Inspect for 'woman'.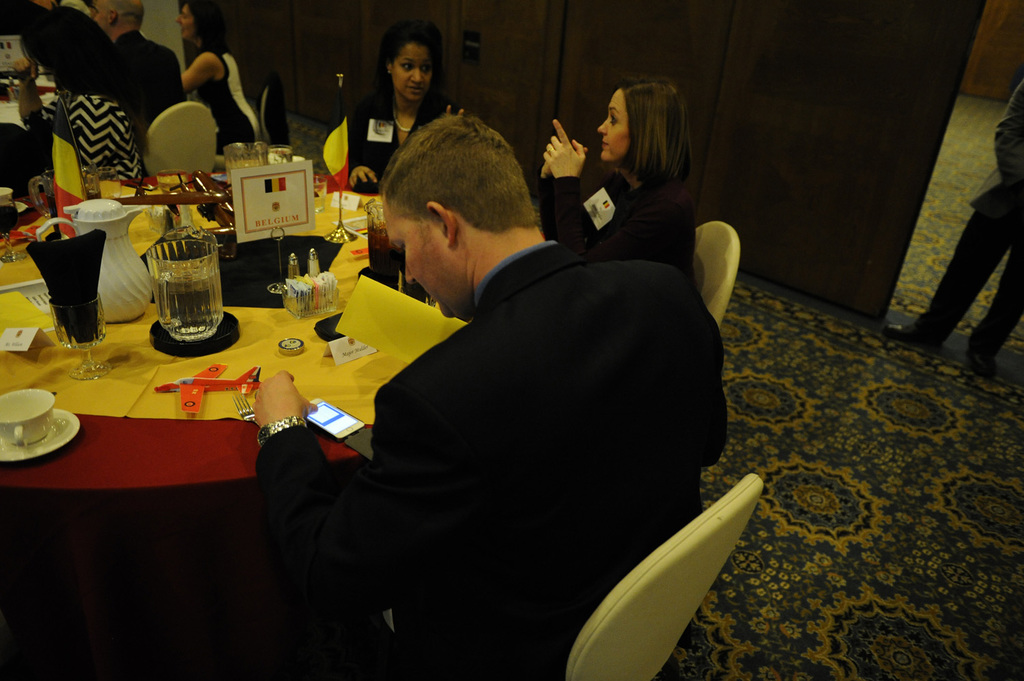
Inspection: [x1=4, y1=4, x2=146, y2=192].
